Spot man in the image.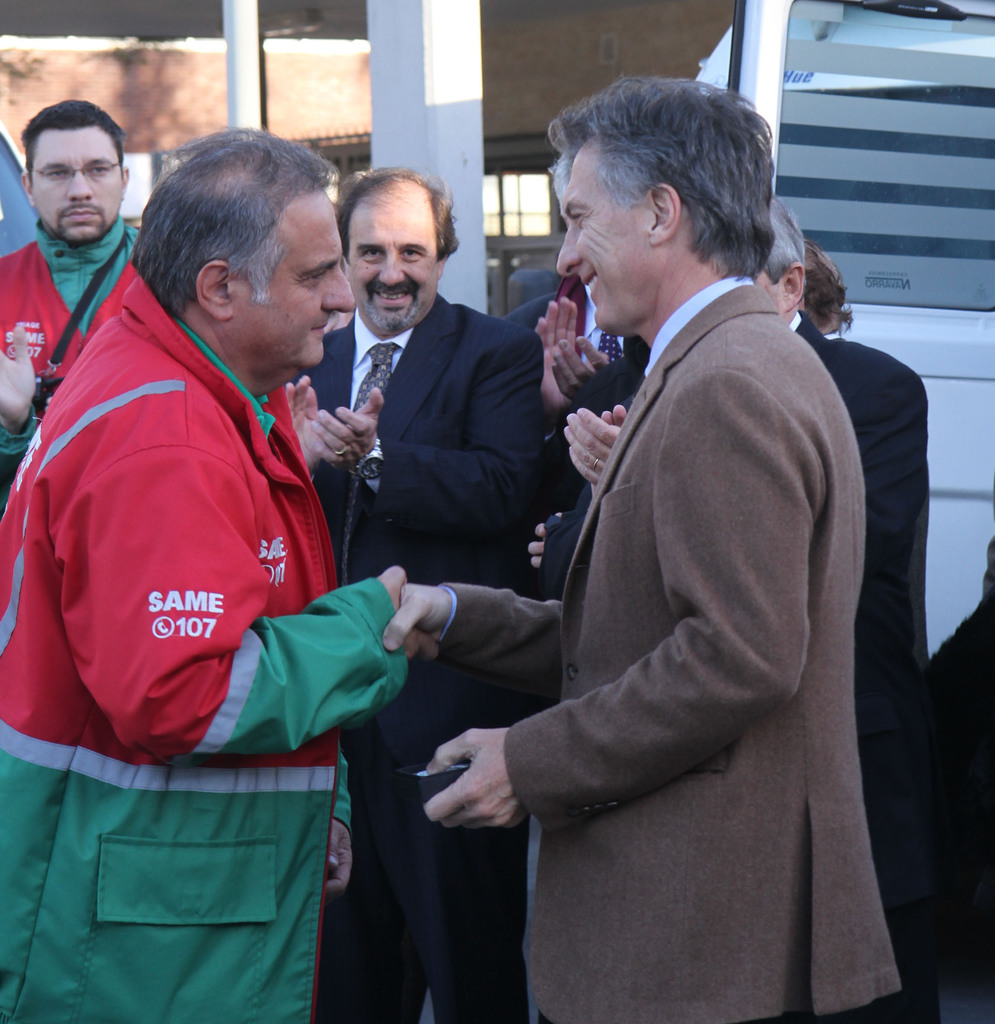
man found at x1=805, y1=239, x2=850, y2=331.
